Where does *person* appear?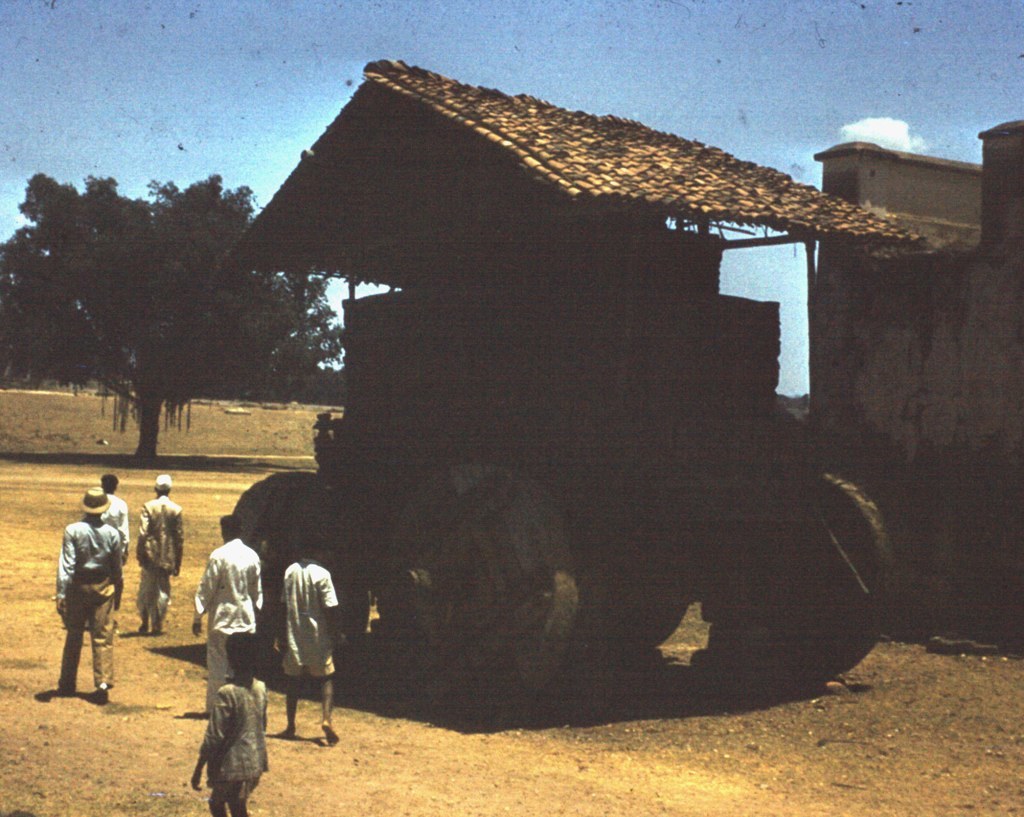
Appears at crop(273, 527, 349, 747).
